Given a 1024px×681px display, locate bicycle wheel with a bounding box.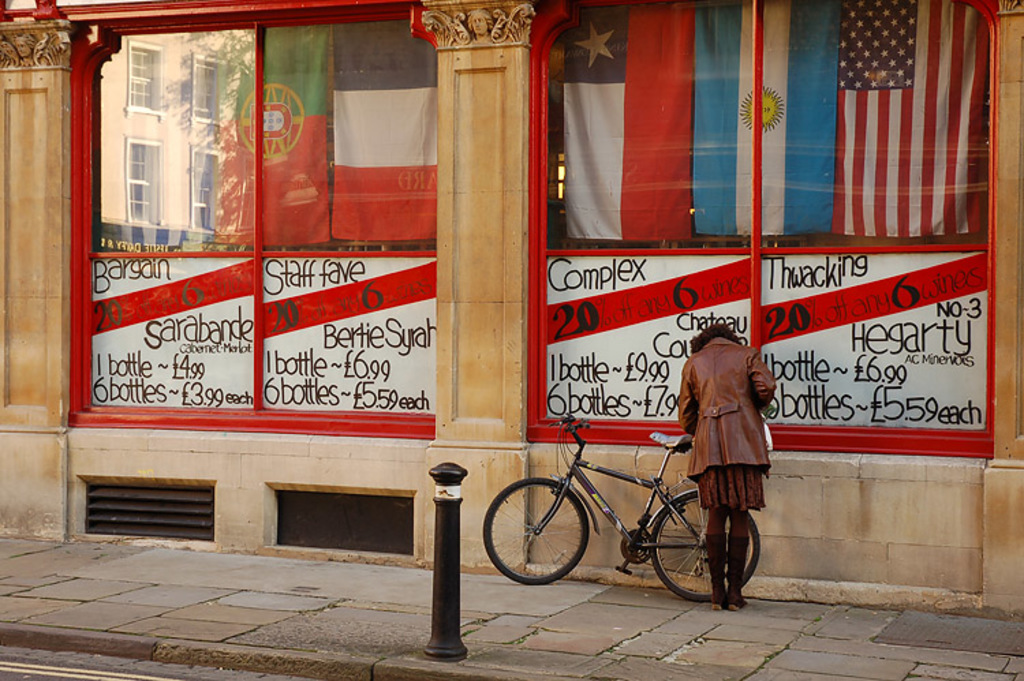
Located: {"left": 646, "top": 493, "right": 763, "bottom": 600}.
